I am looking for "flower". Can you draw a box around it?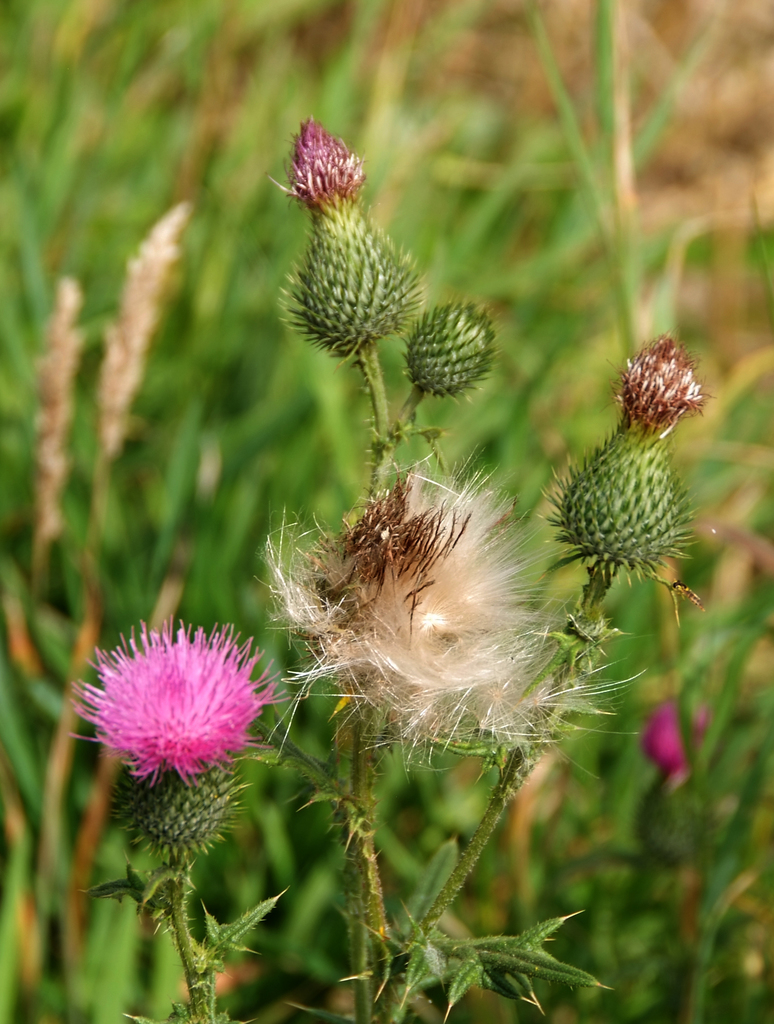
Sure, the bounding box is bbox=(639, 696, 709, 780).
